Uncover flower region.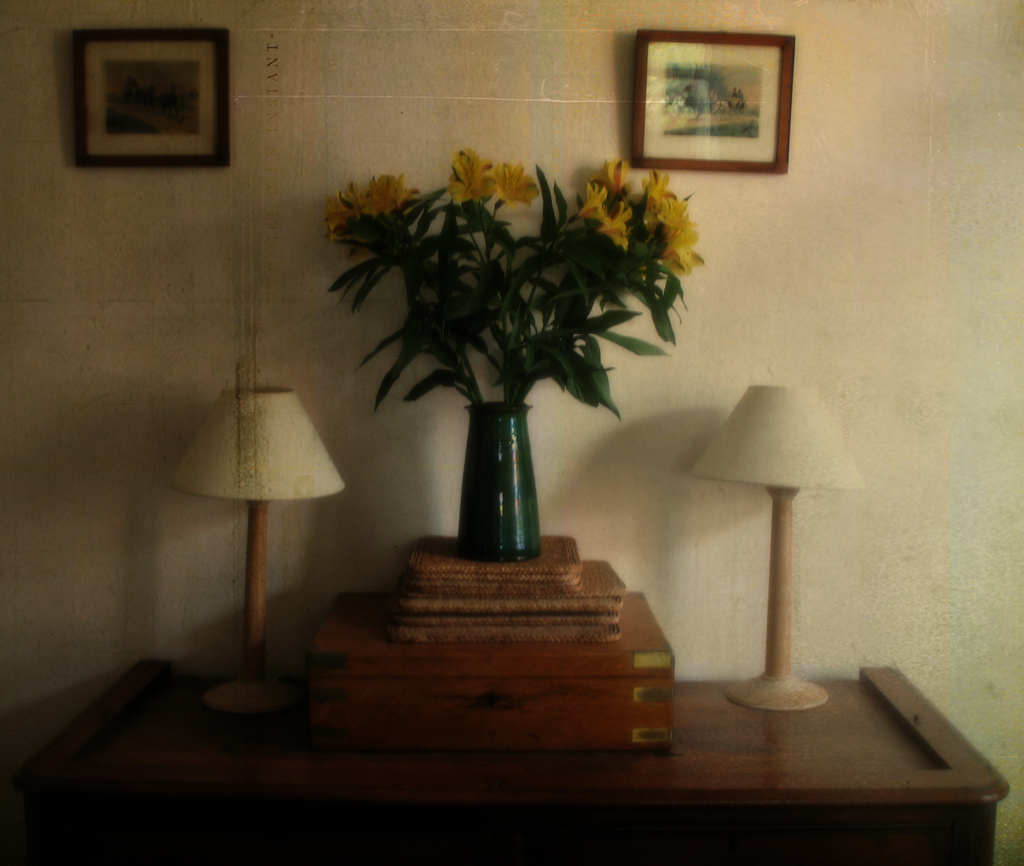
Uncovered: (x1=494, y1=159, x2=541, y2=205).
